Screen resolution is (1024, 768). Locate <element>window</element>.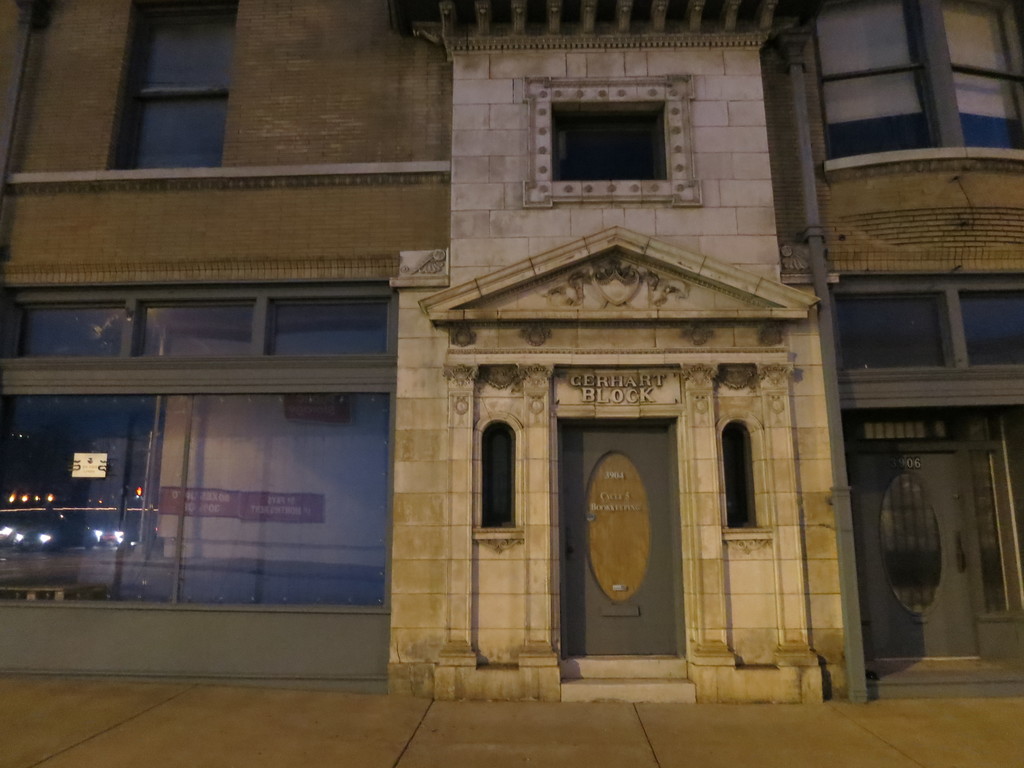
x1=0, y1=245, x2=402, y2=614.
